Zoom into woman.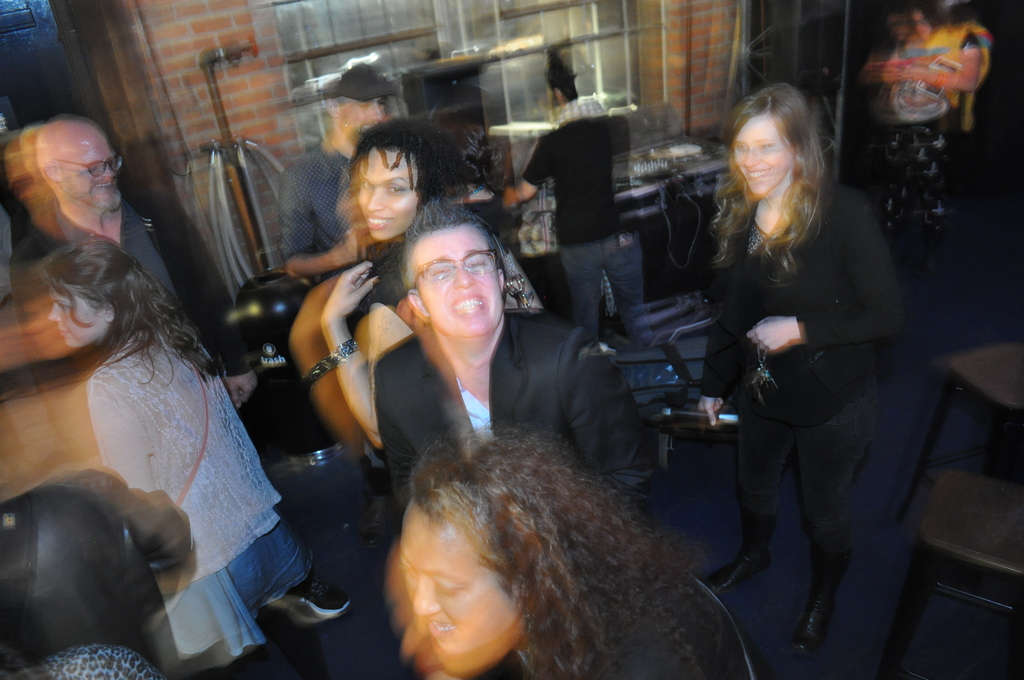
Zoom target: BBox(316, 115, 544, 452).
